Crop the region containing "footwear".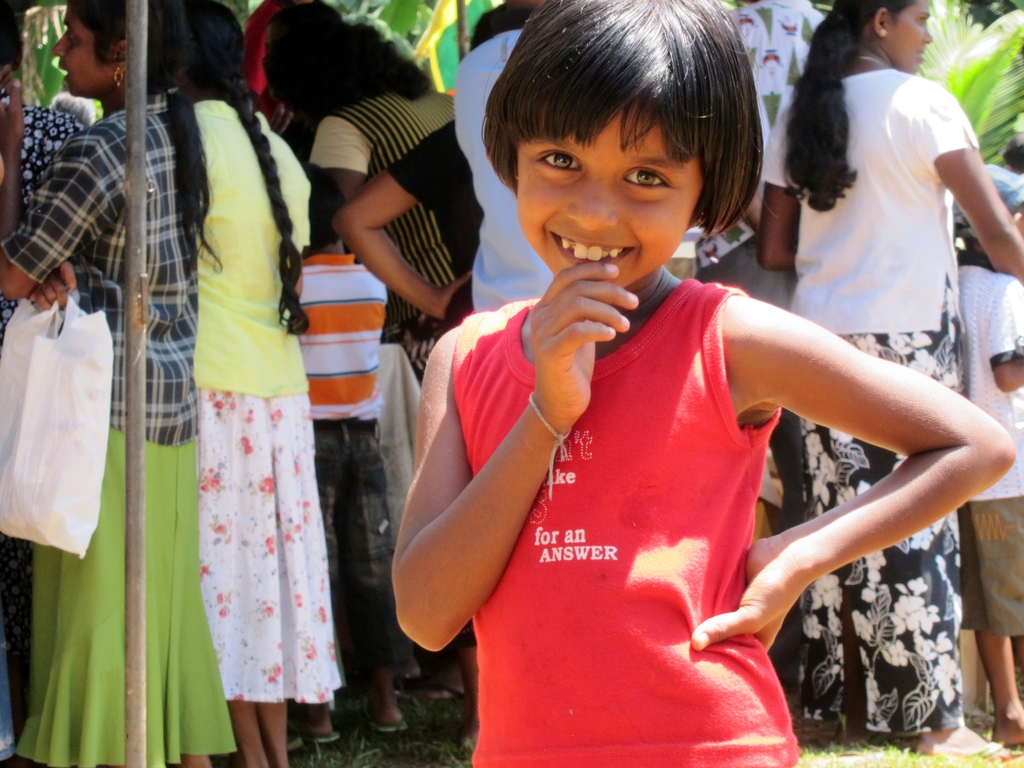
Crop region: left=300, top=721, right=340, bottom=740.
